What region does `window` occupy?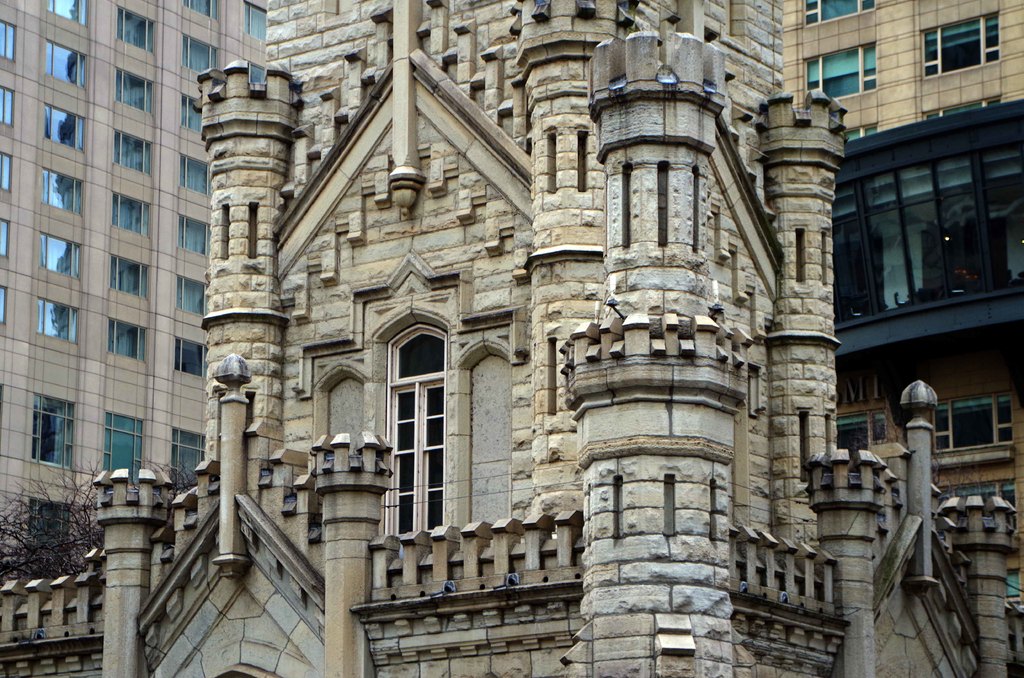
detection(47, 174, 84, 214).
